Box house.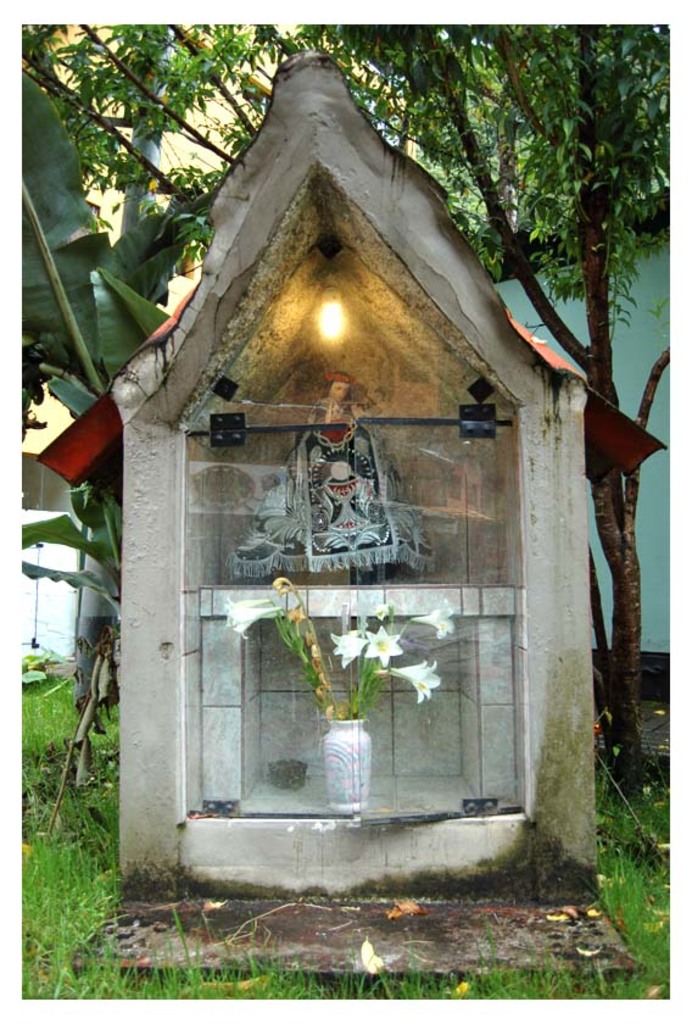
crop(15, 49, 662, 919).
